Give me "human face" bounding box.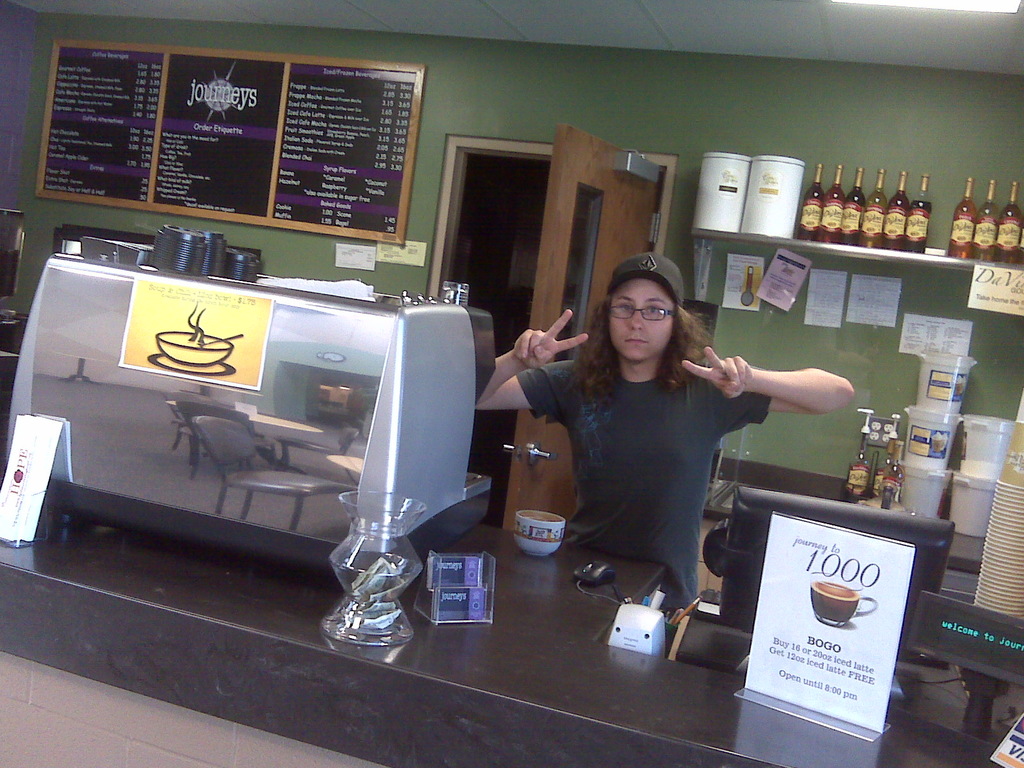
607, 278, 678, 360.
